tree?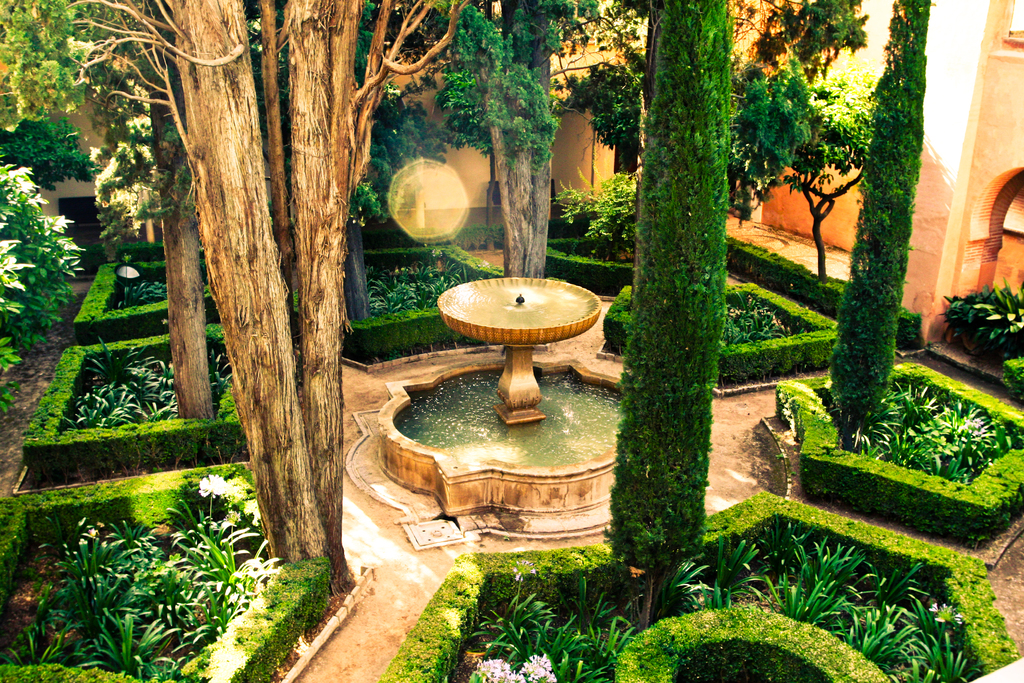
<region>822, 0, 936, 432</region>
